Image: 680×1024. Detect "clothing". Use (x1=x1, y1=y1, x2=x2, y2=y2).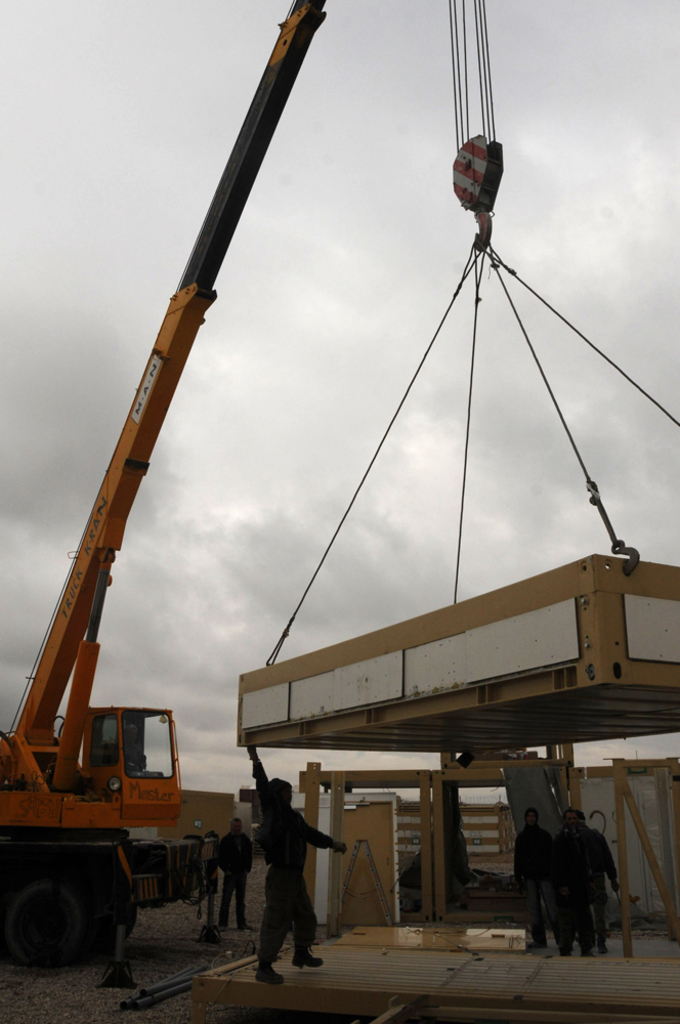
(x1=244, y1=779, x2=344, y2=974).
